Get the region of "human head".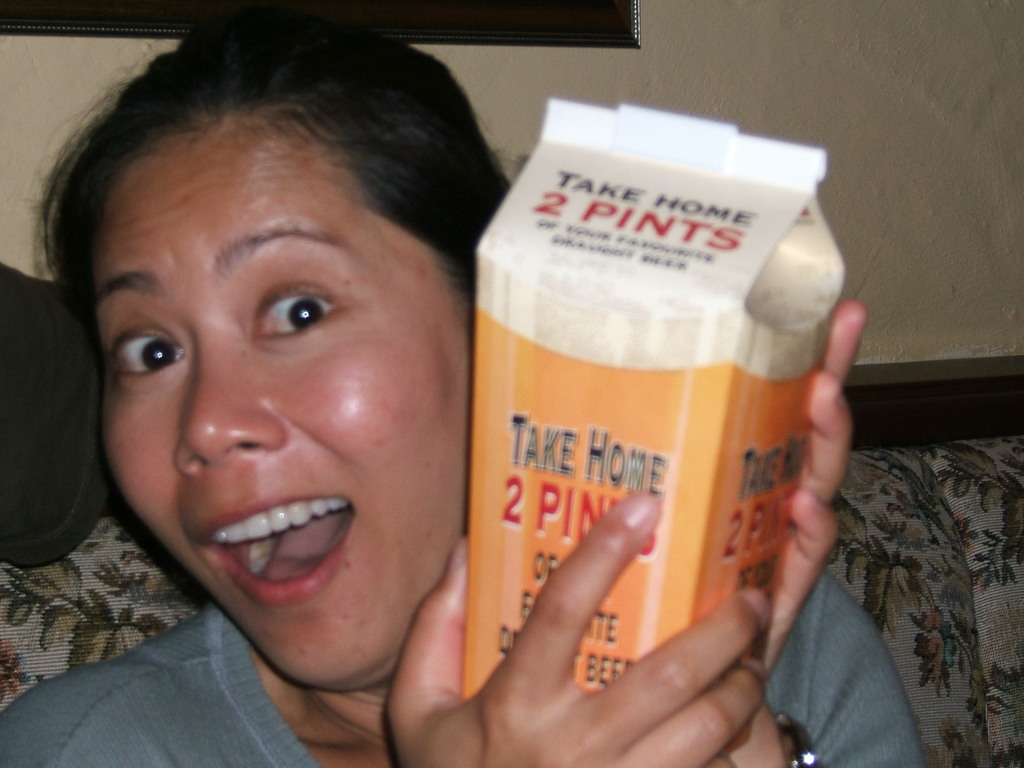
(x1=67, y1=25, x2=470, y2=587).
